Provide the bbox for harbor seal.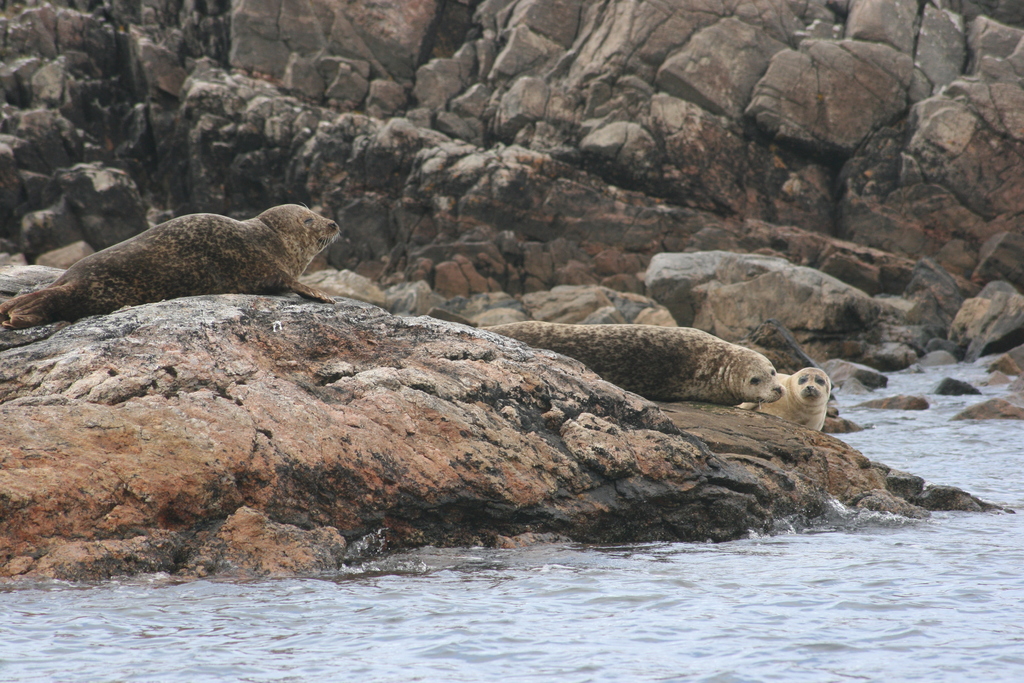
[481, 318, 788, 404].
